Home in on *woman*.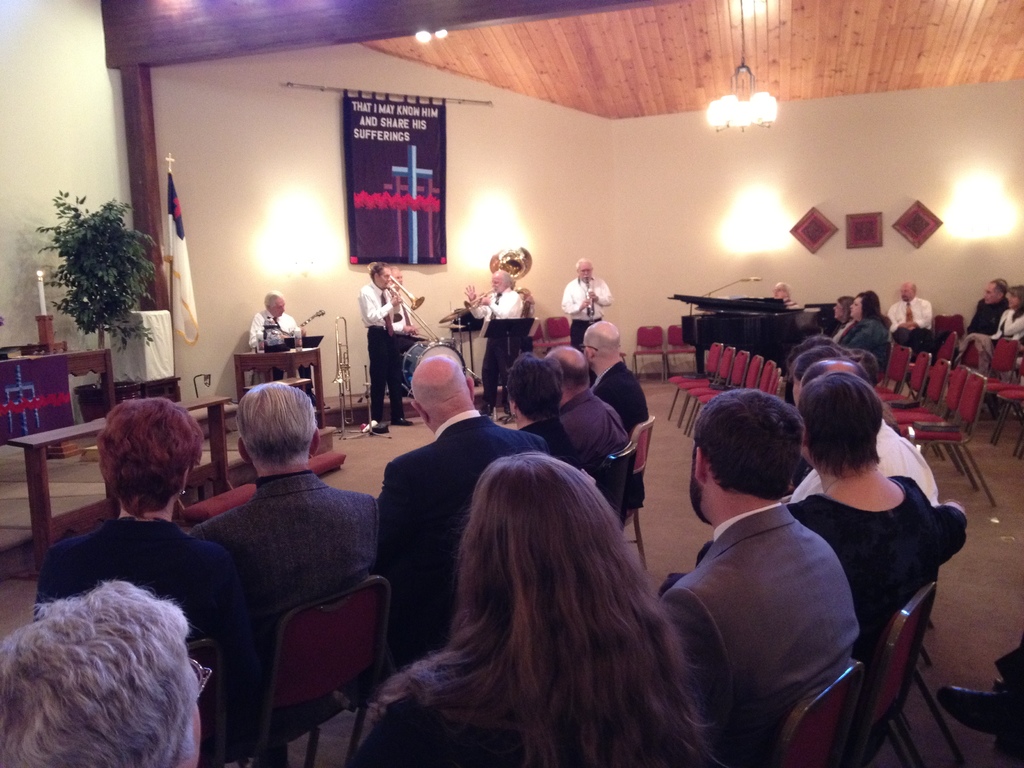
Homed in at left=991, top=281, right=1023, bottom=358.
